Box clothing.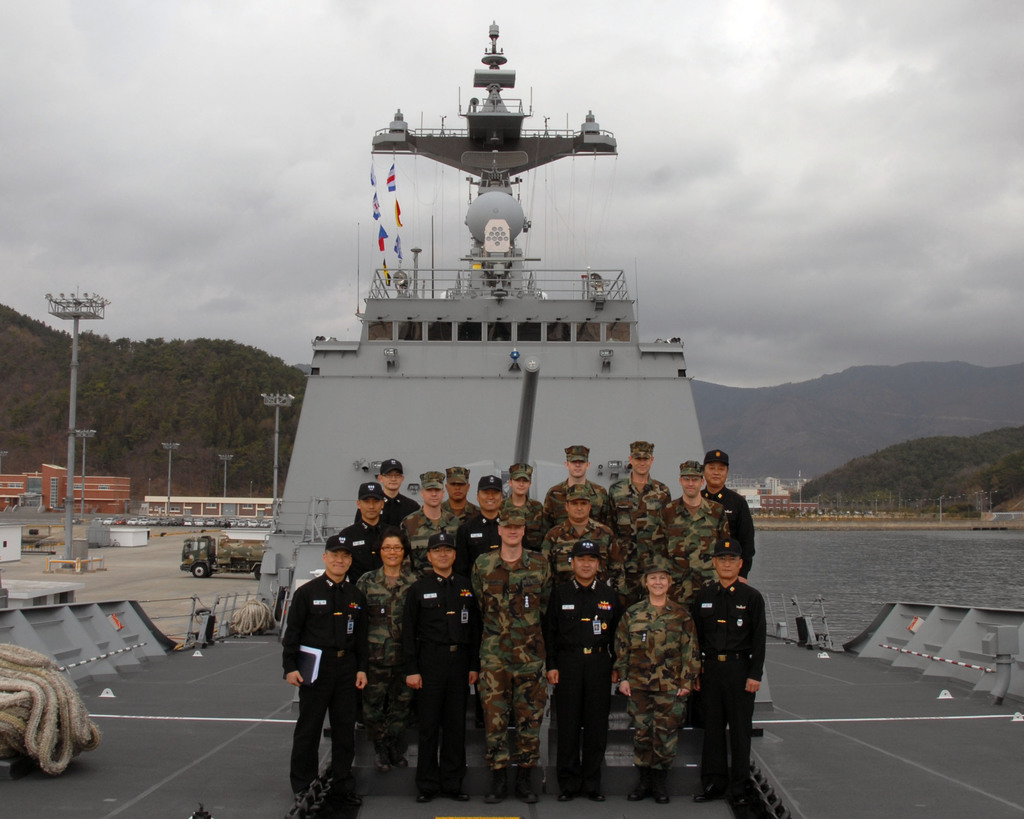
l=450, t=501, r=479, b=527.
